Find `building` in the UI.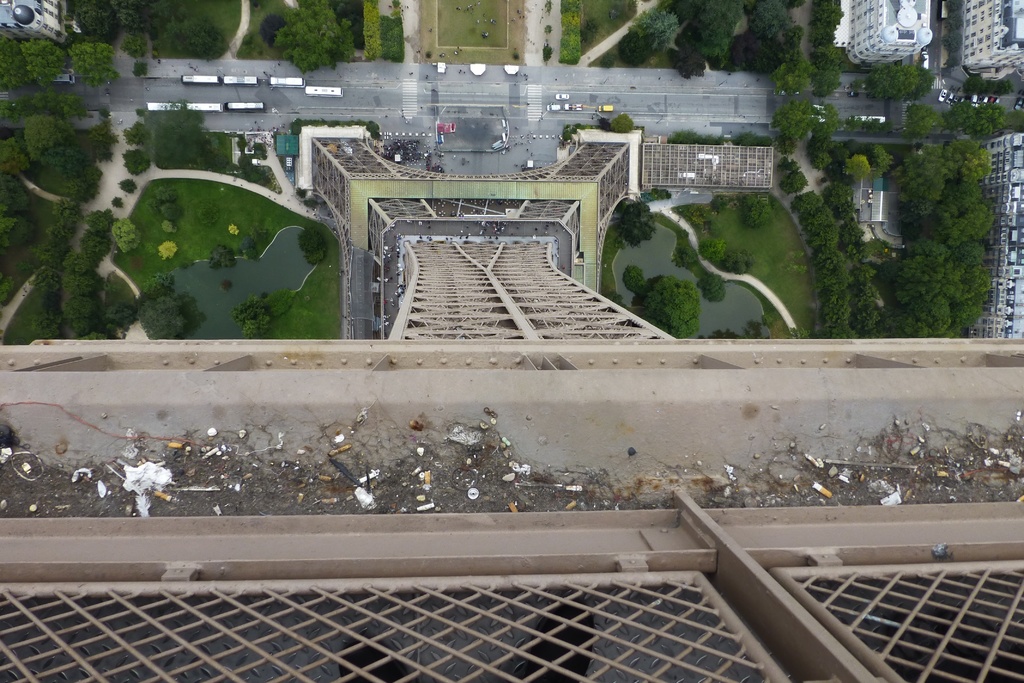
UI element at pyautogui.locateOnScreen(0, 131, 1023, 682).
